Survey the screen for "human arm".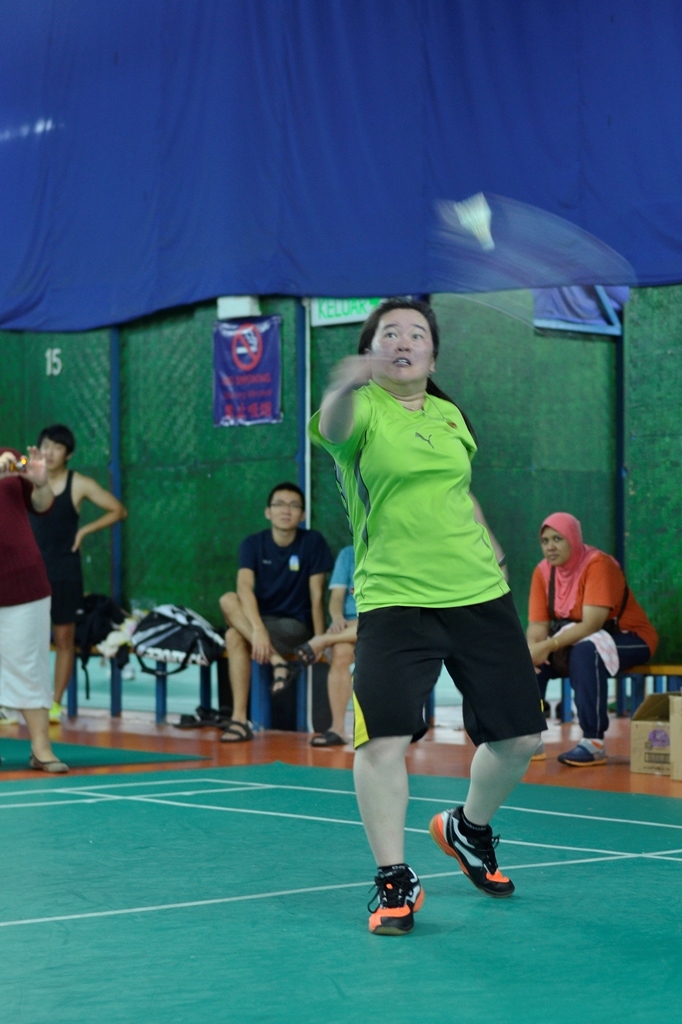
Survey found: [525, 563, 557, 667].
